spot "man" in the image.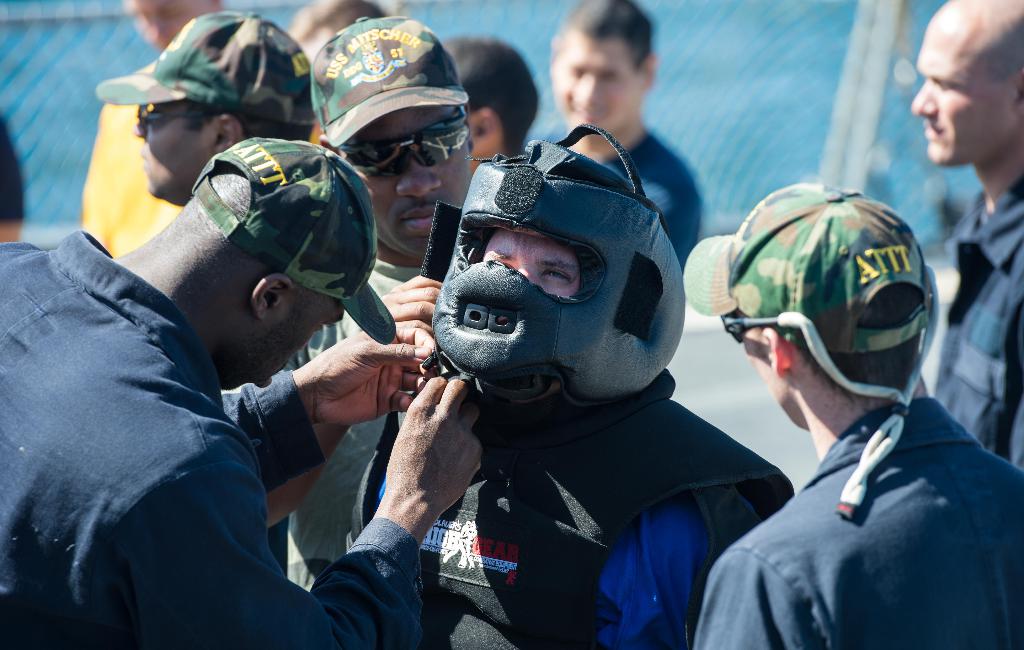
"man" found at 337,126,797,649.
